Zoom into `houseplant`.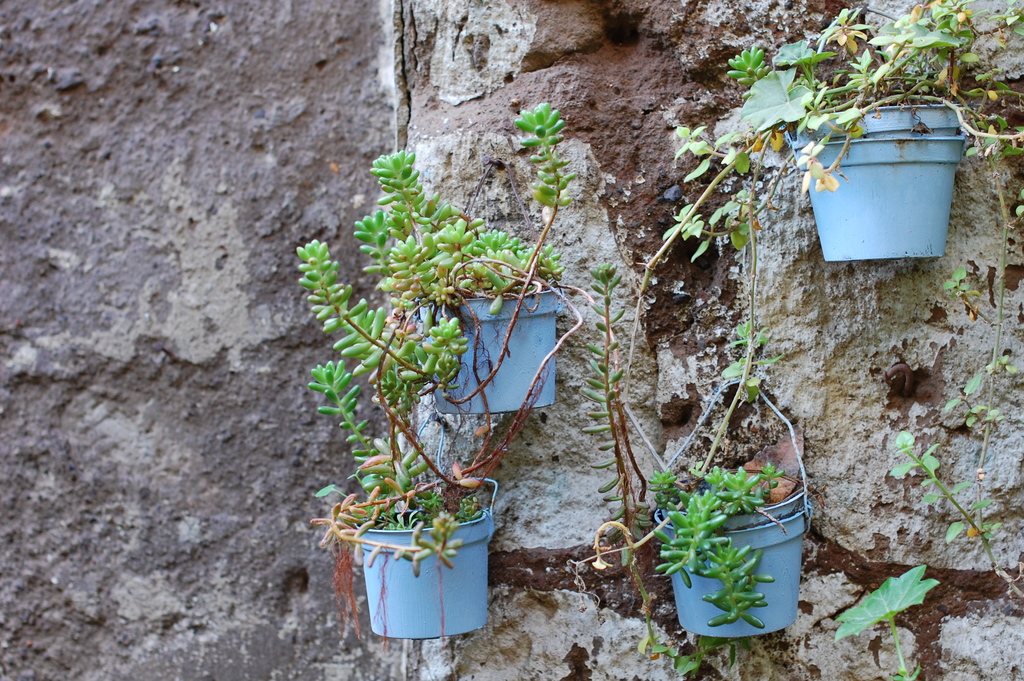
Zoom target: 279:239:511:648.
